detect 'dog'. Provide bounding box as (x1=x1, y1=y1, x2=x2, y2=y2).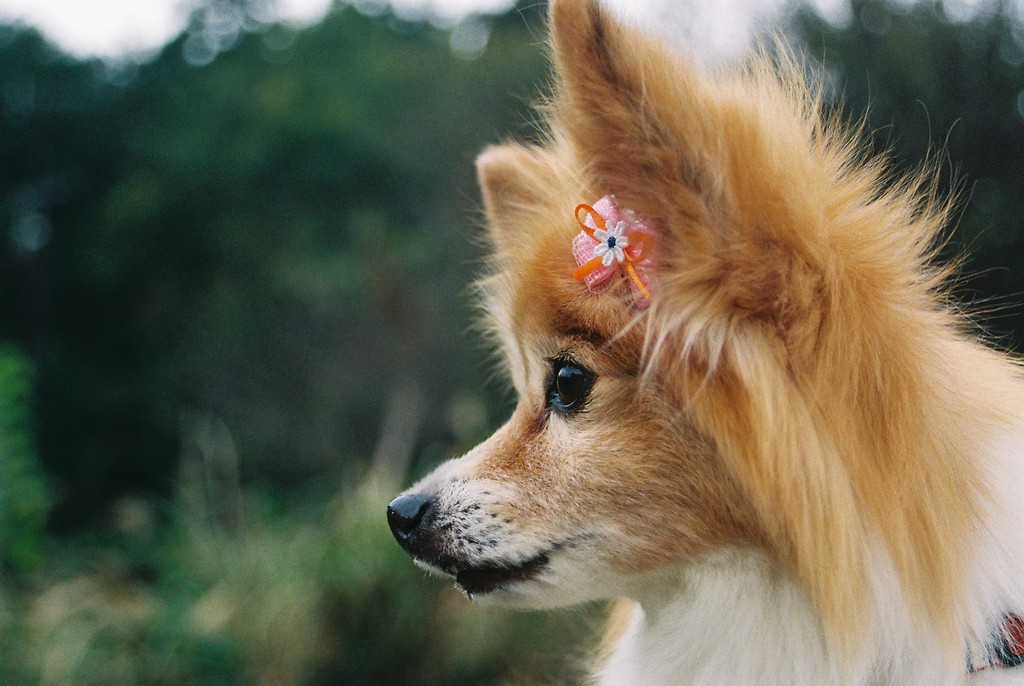
(x1=387, y1=0, x2=1023, y2=685).
